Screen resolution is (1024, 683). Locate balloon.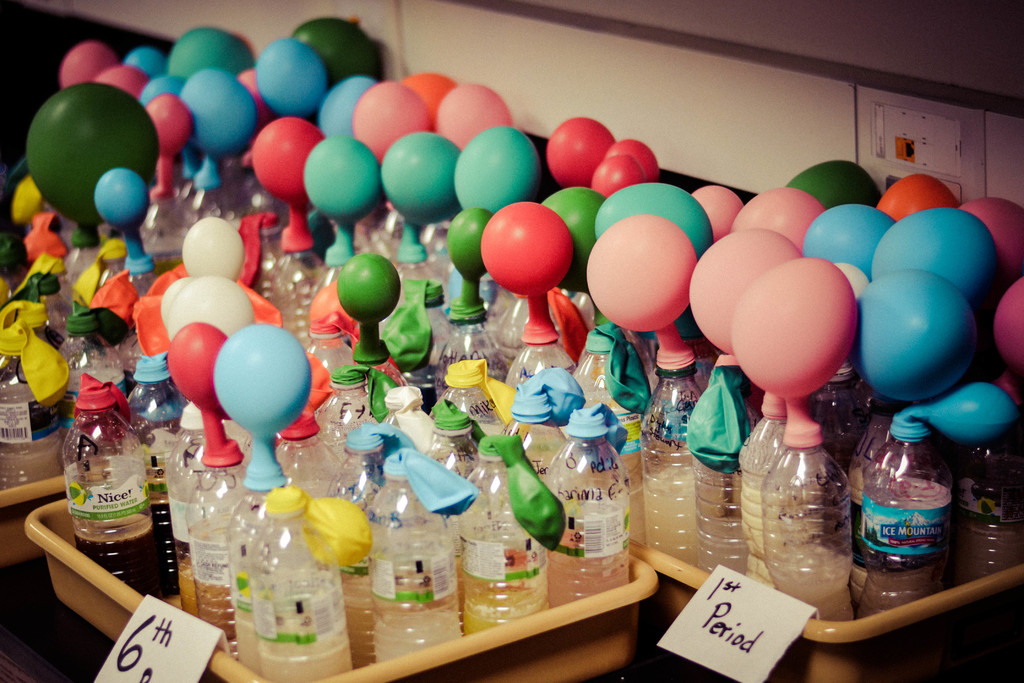
0,231,26,273.
